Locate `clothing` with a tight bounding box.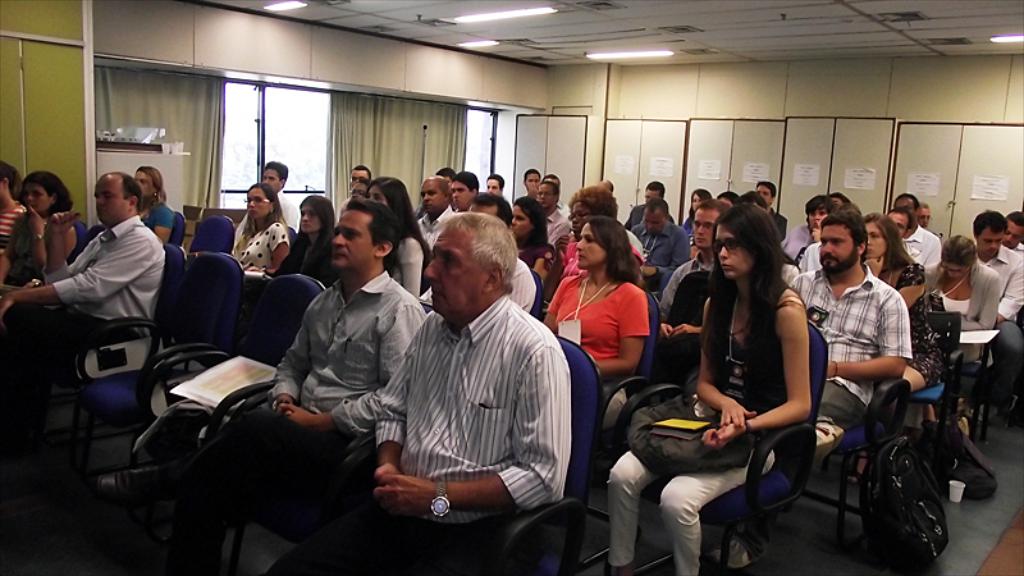
region(253, 227, 344, 280).
